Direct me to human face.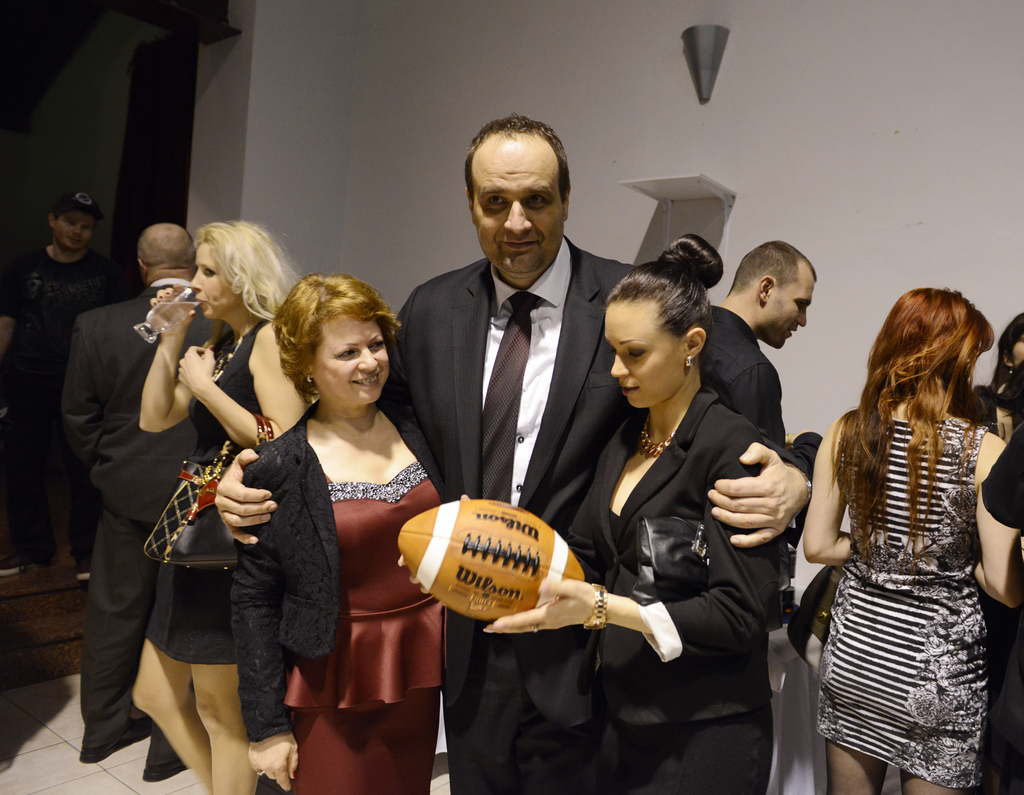
Direction: 315 315 390 405.
